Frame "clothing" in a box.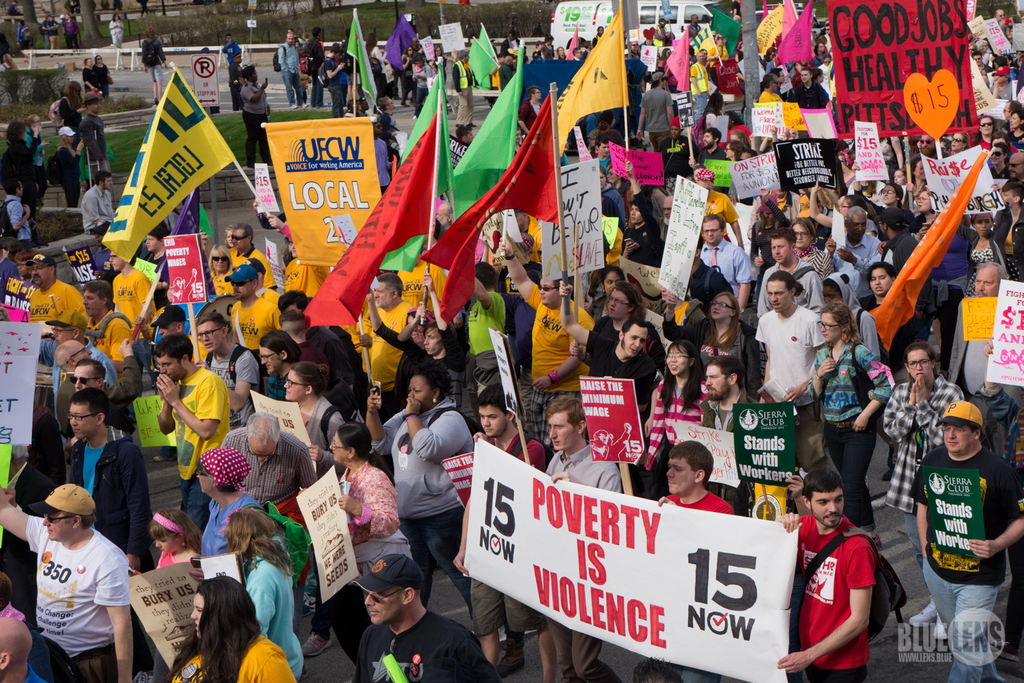
[left=952, top=294, right=1017, bottom=382].
